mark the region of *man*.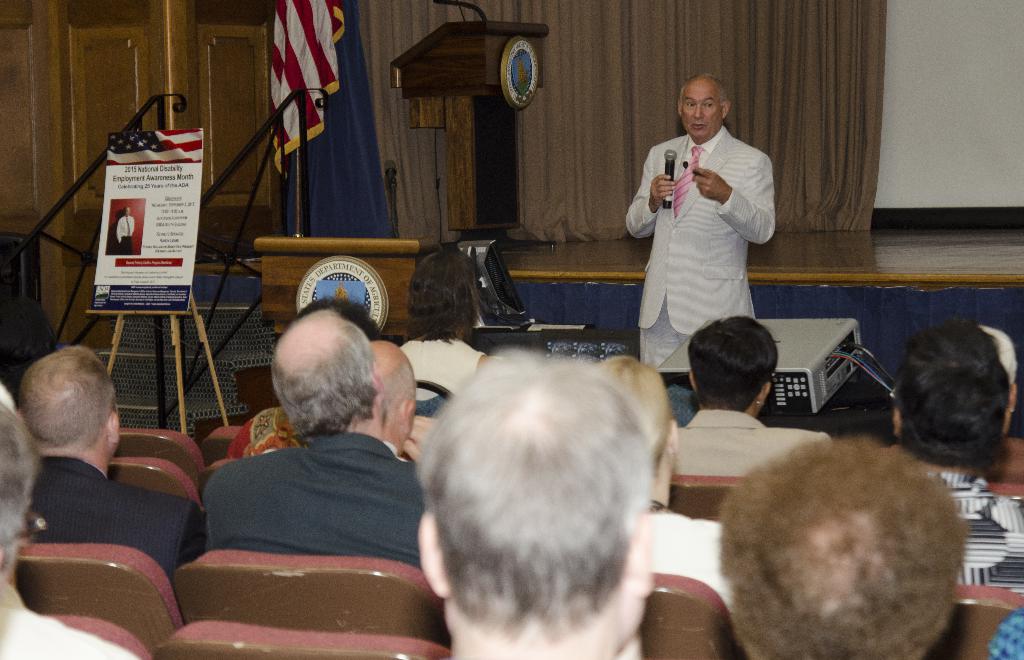
Region: BBox(177, 324, 461, 606).
